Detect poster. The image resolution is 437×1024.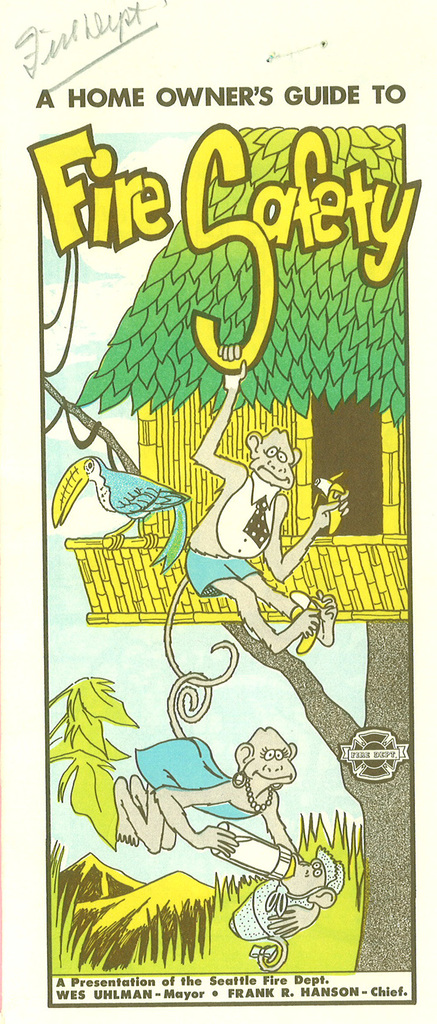
[0, 0, 436, 1020].
